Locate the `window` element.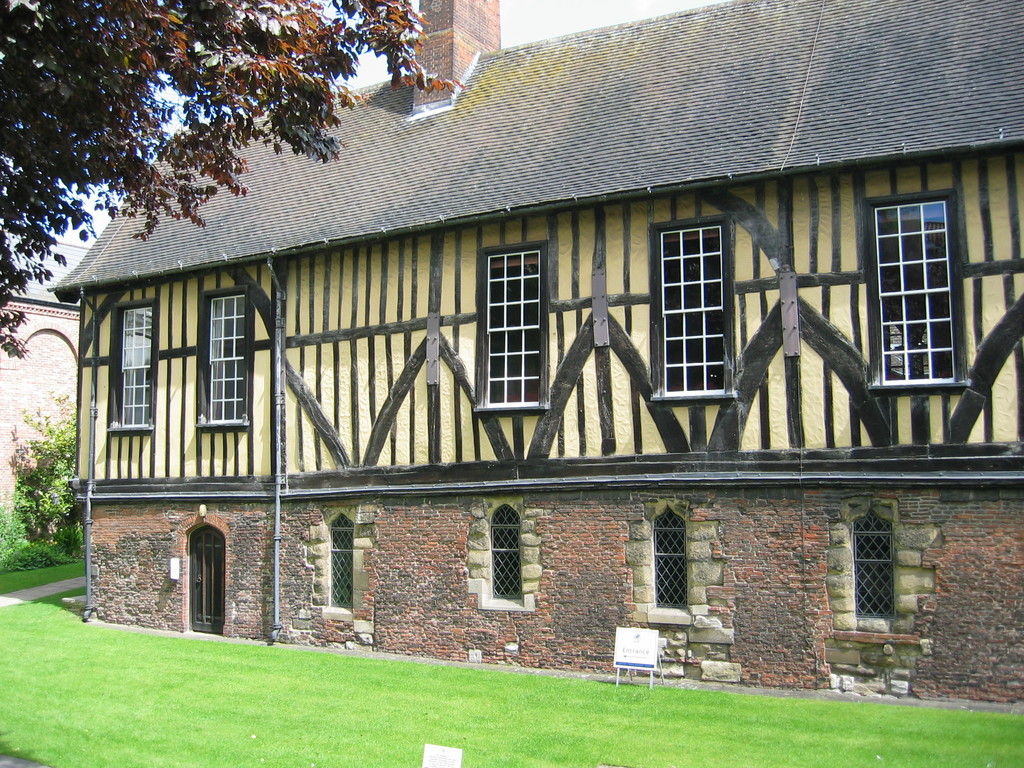
Element bbox: <bbox>207, 294, 252, 424</bbox>.
